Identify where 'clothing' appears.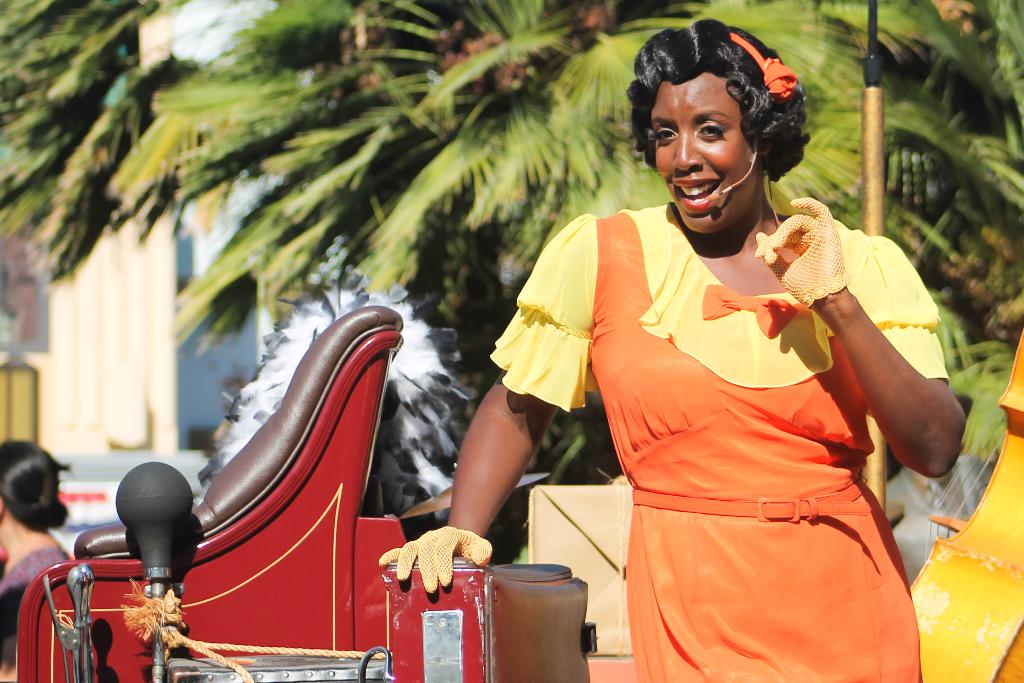
Appears at l=491, t=200, r=946, b=682.
